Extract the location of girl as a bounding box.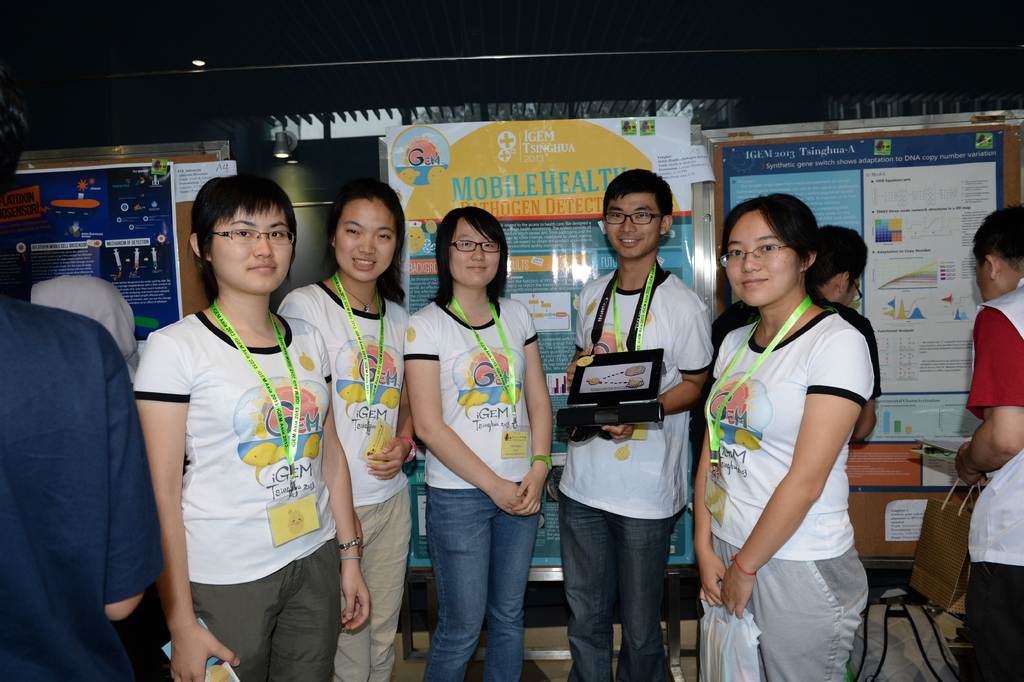
{"left": 701, "top": 190, "right": 873, "bottom": 675}.
